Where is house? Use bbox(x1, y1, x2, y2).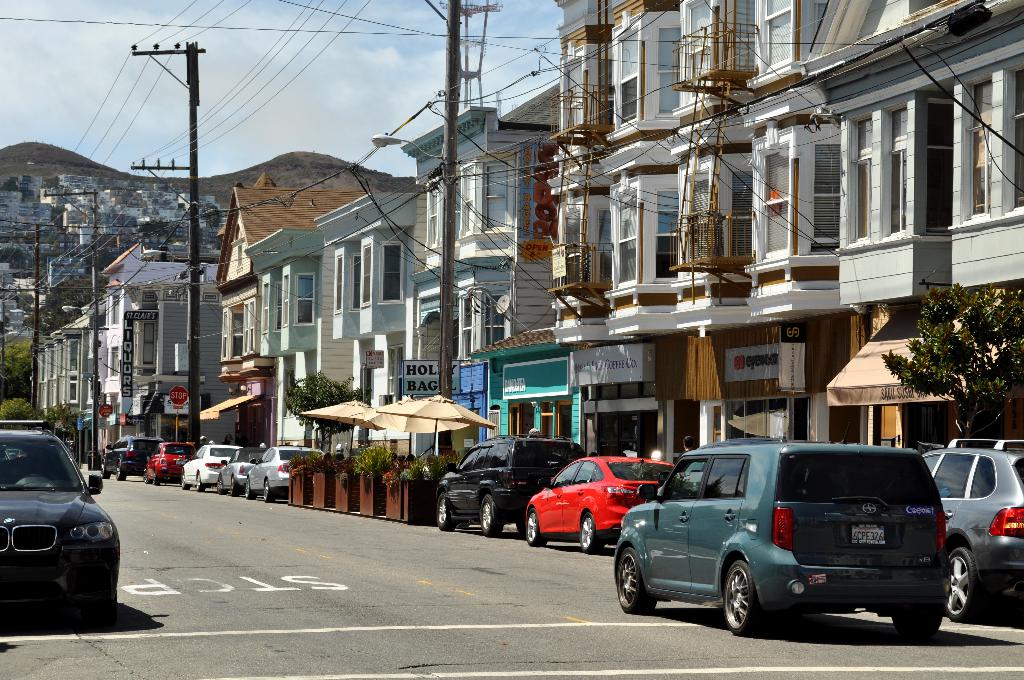
bbox(563, 0, 1023, 464).
